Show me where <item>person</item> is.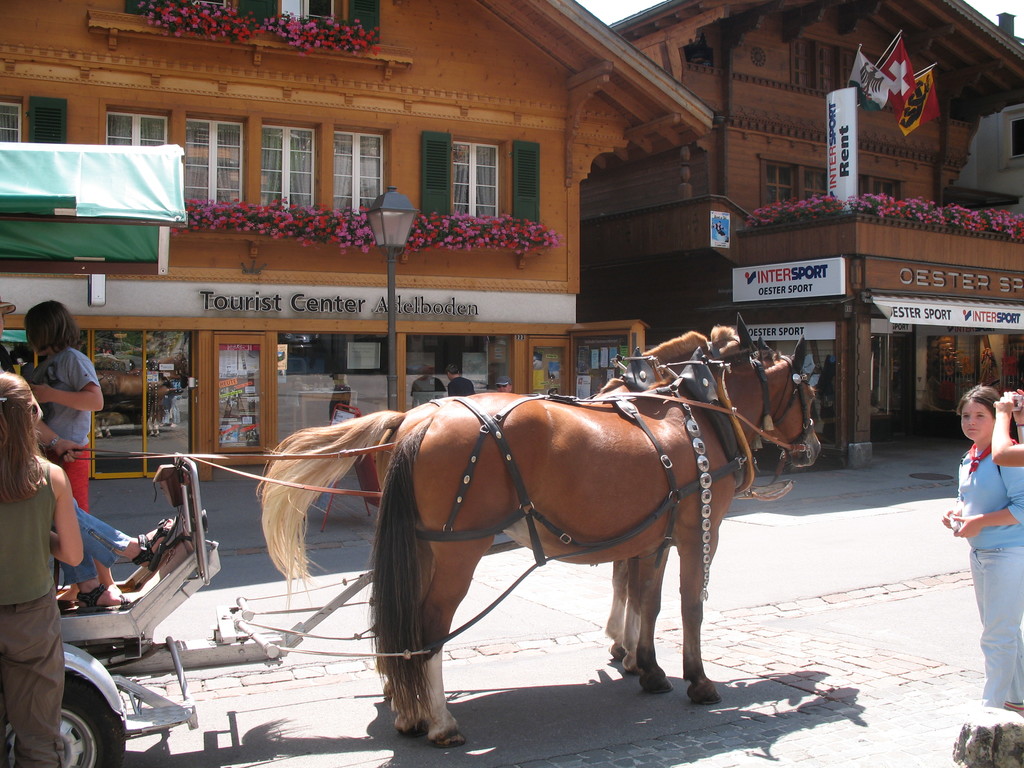
<item>person</item> is at 76:506:186:607.
